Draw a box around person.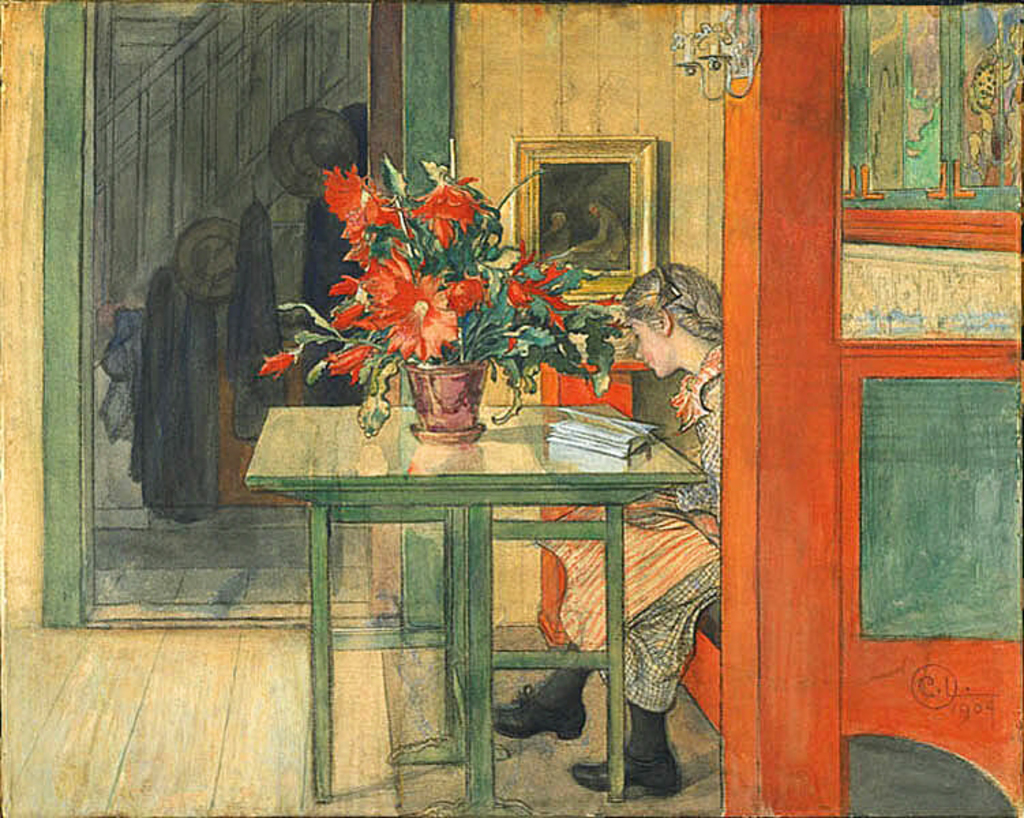
(539,202,579,264).
